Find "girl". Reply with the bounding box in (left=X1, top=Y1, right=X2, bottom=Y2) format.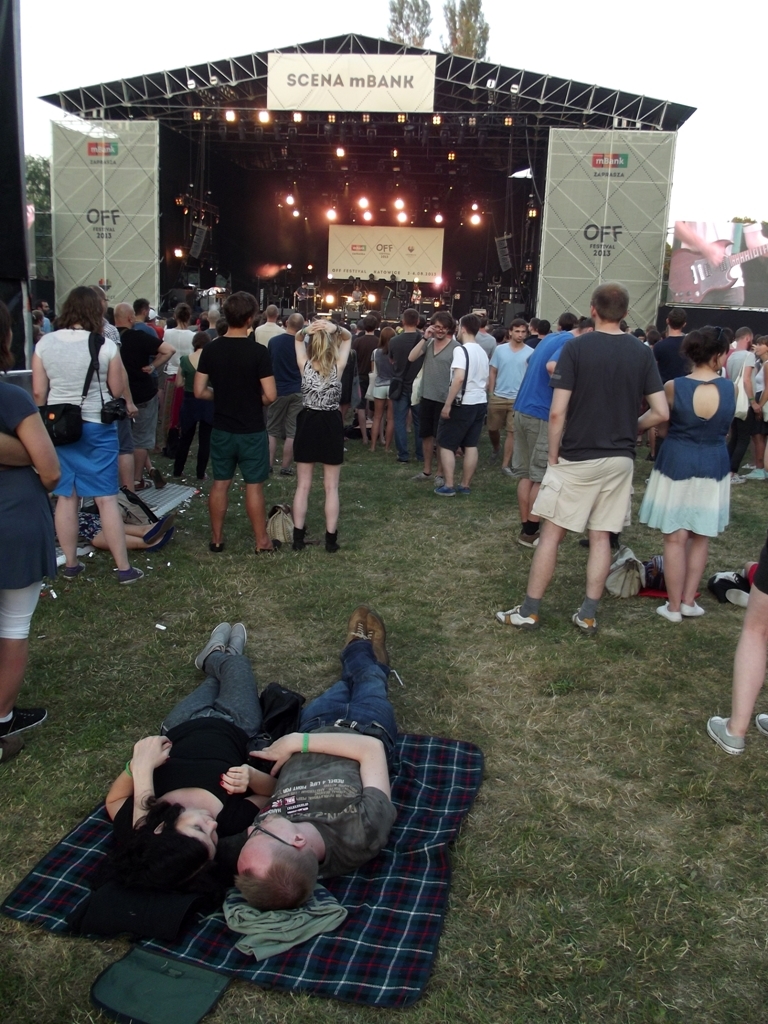
(left=745, top=334, right=767, bottom=479).
